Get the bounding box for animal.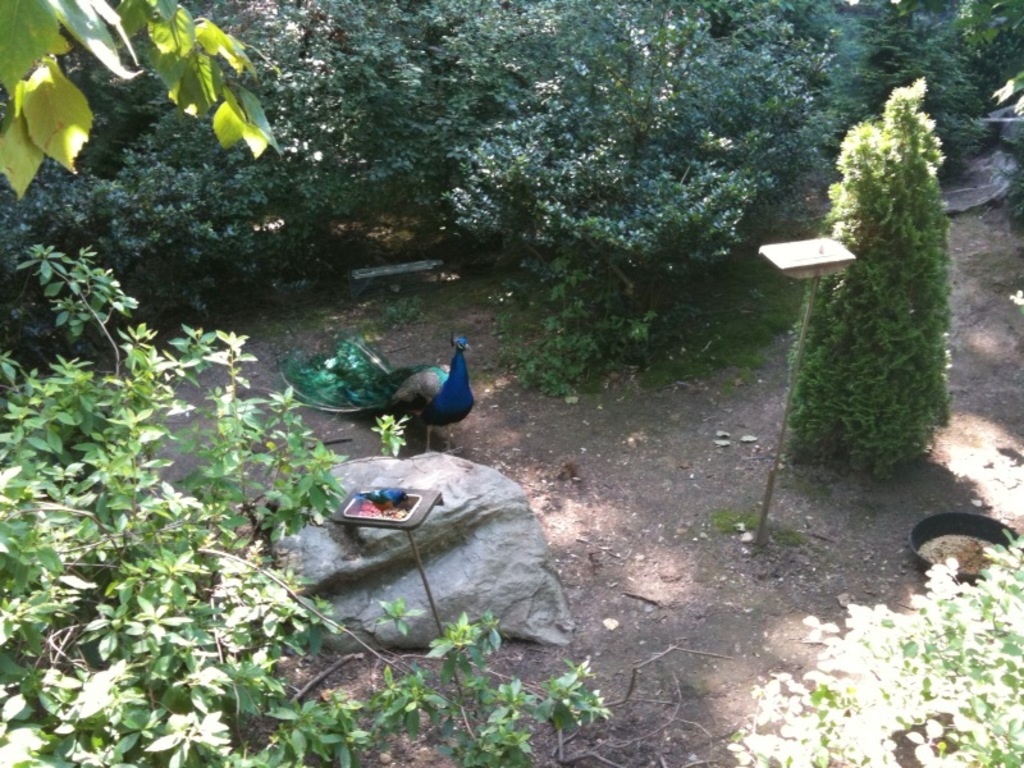
<bbox>275, 324, 475, 451</bbox>.
